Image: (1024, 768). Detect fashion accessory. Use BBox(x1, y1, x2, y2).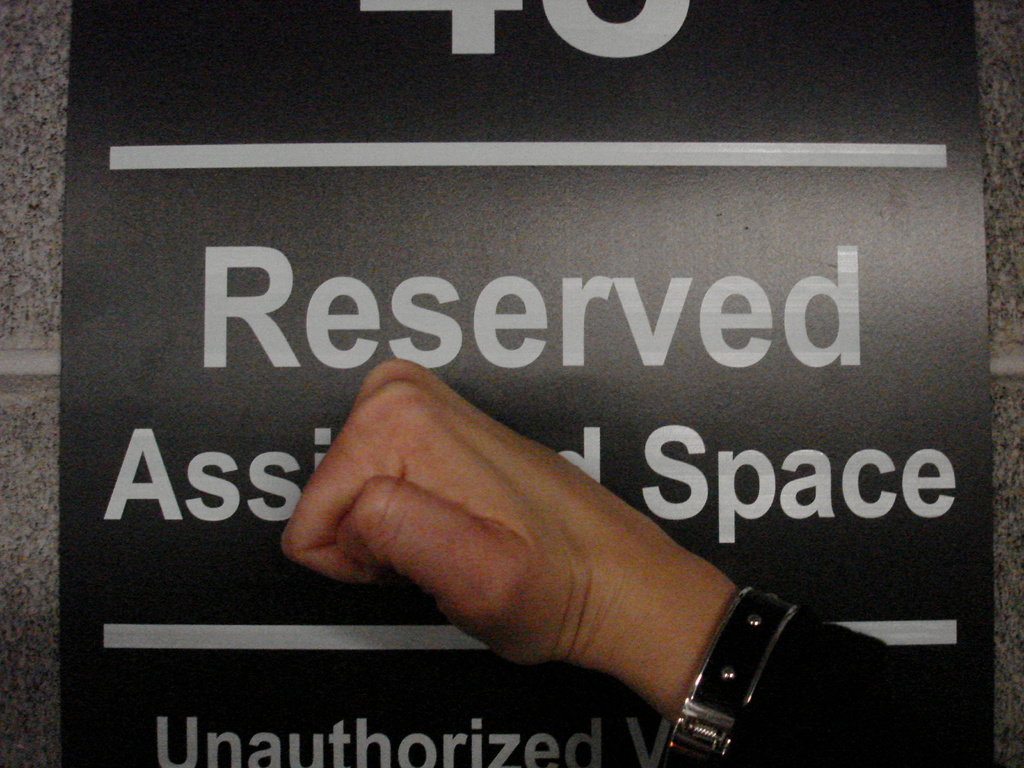
BBox(662, 586, 799, 767).
